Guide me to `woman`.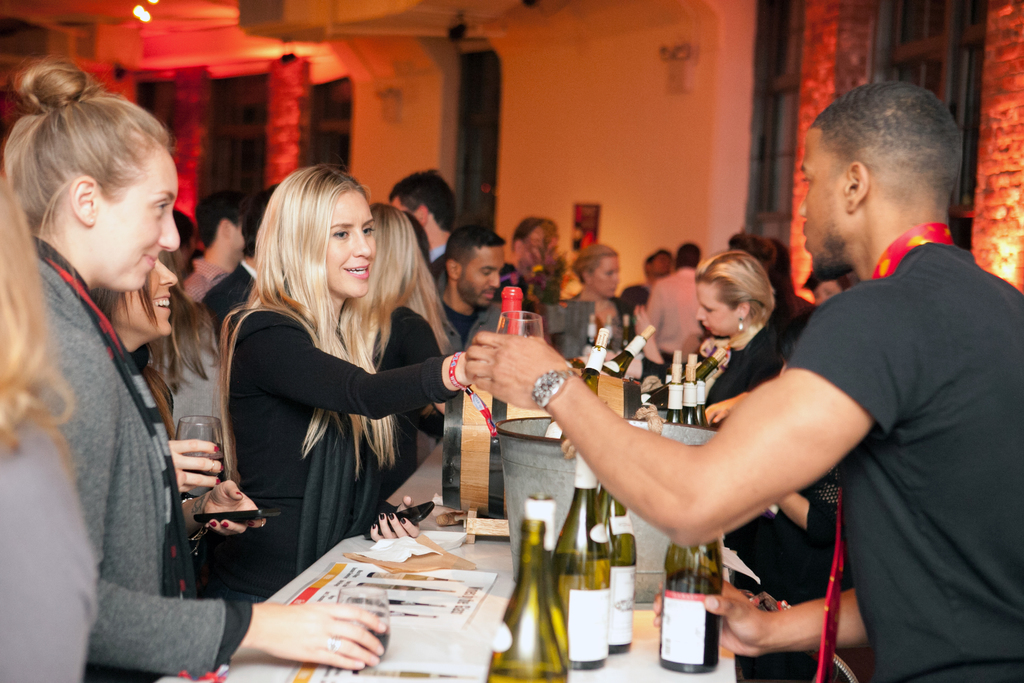
Guidance: 211/167/473/607.
